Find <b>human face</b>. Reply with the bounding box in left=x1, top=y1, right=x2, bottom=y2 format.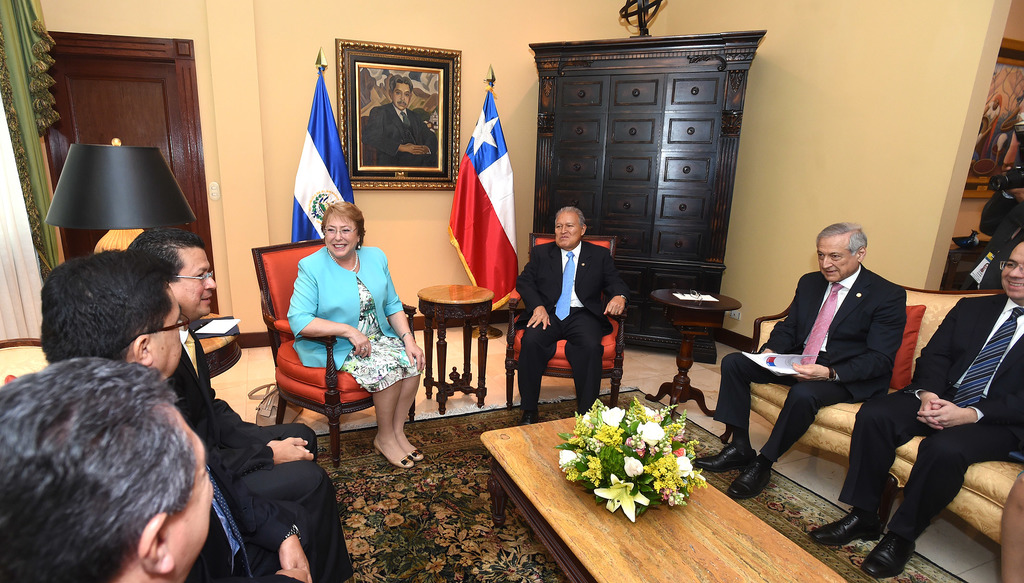
left=173, top=249, right=212, bottom=318.
